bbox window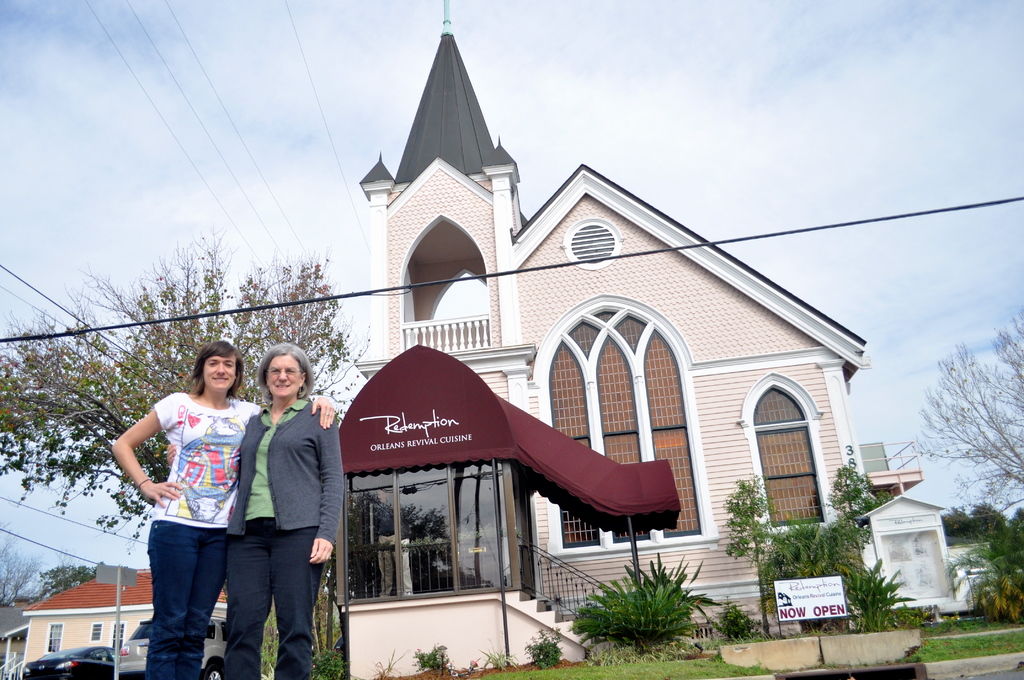
(220, 624, 233, 644)
